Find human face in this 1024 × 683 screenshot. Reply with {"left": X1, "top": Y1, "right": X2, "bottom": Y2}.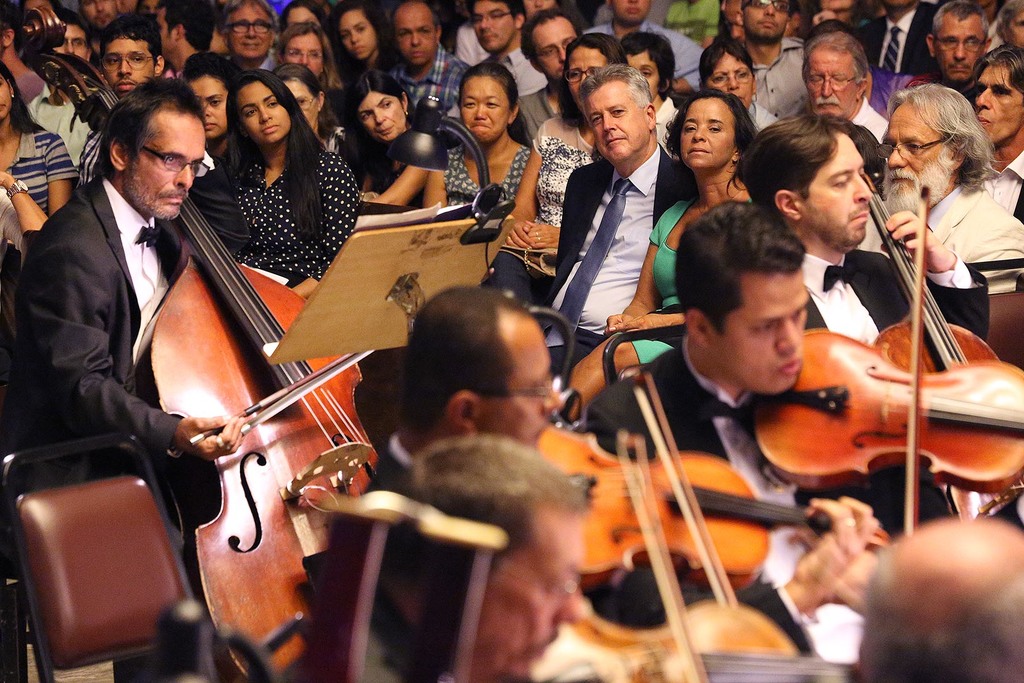
{"left": 747, "top": 0, "right": 788, "bottom": 42}.
